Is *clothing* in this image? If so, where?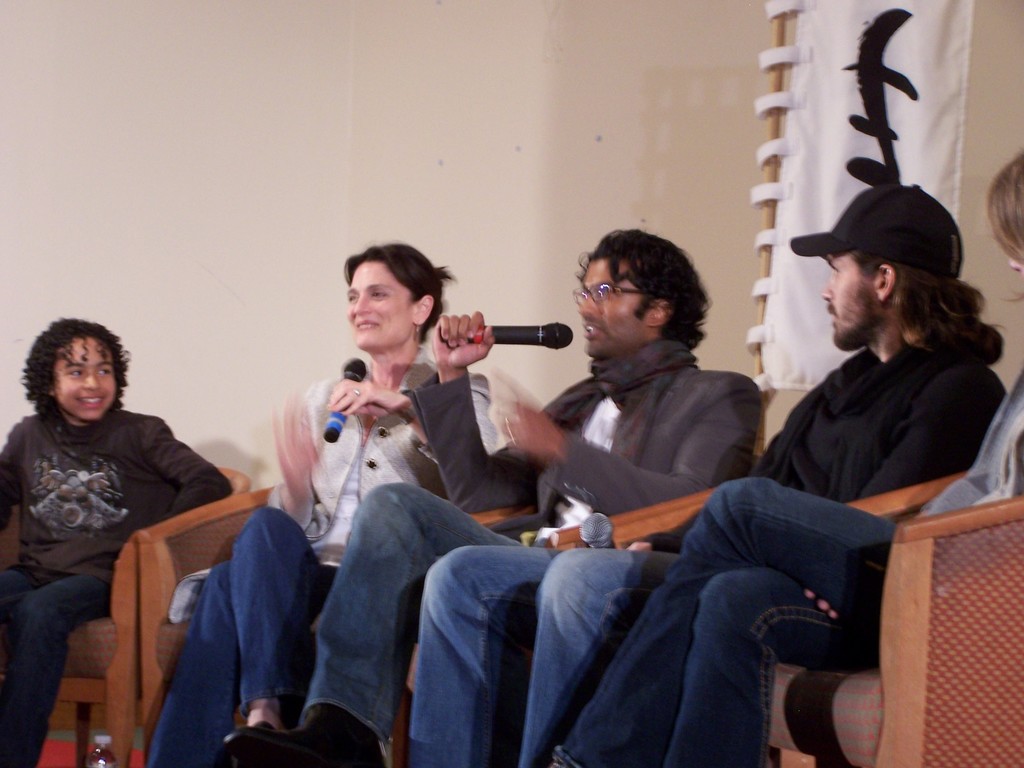
Yes, at x1=142, y1=339, x2=509, y2=767.
